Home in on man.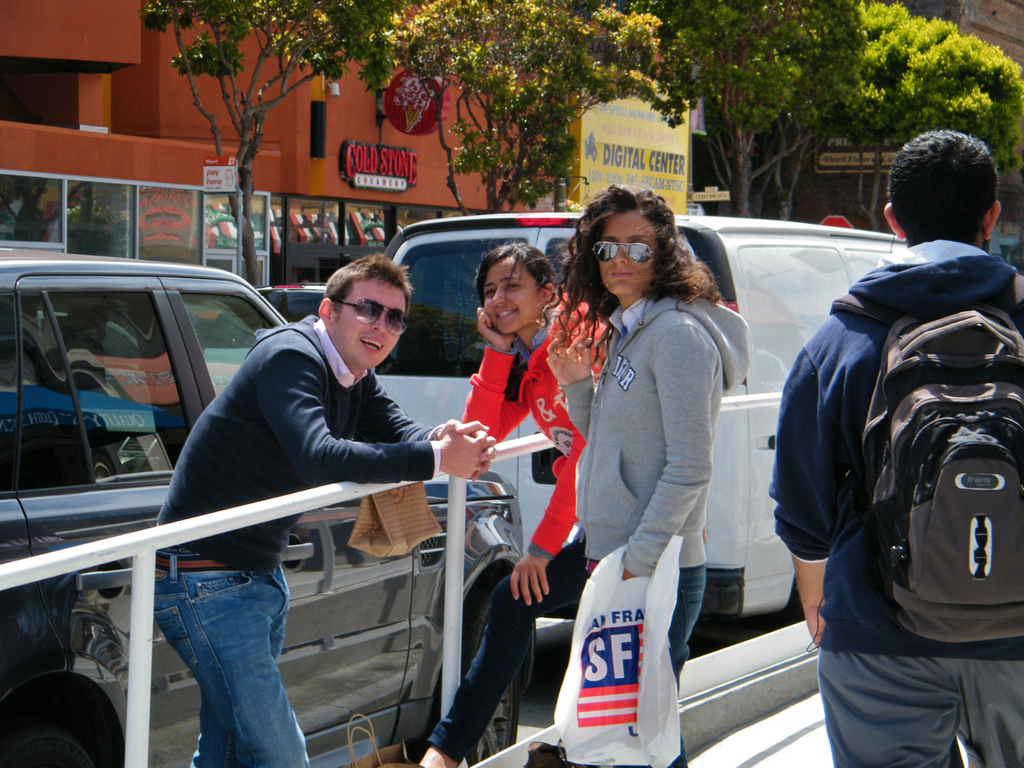
Homed in at 103, 229, 462, 730.
